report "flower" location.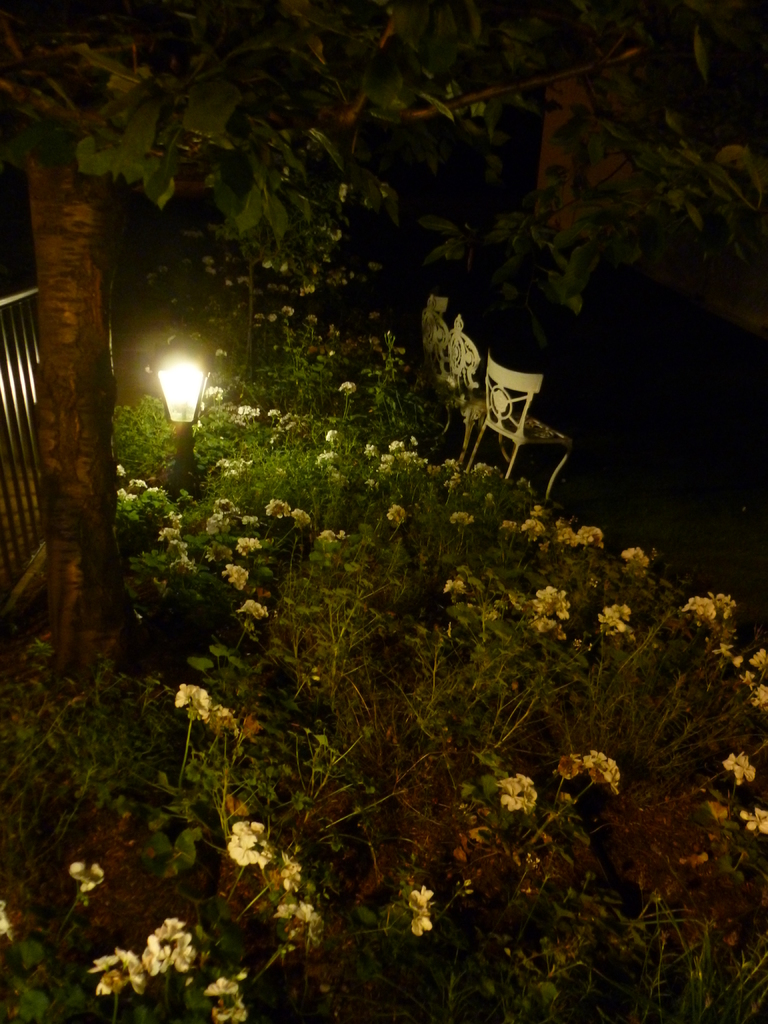
Report: [left=445, top=579, right=464, bottom=589].
